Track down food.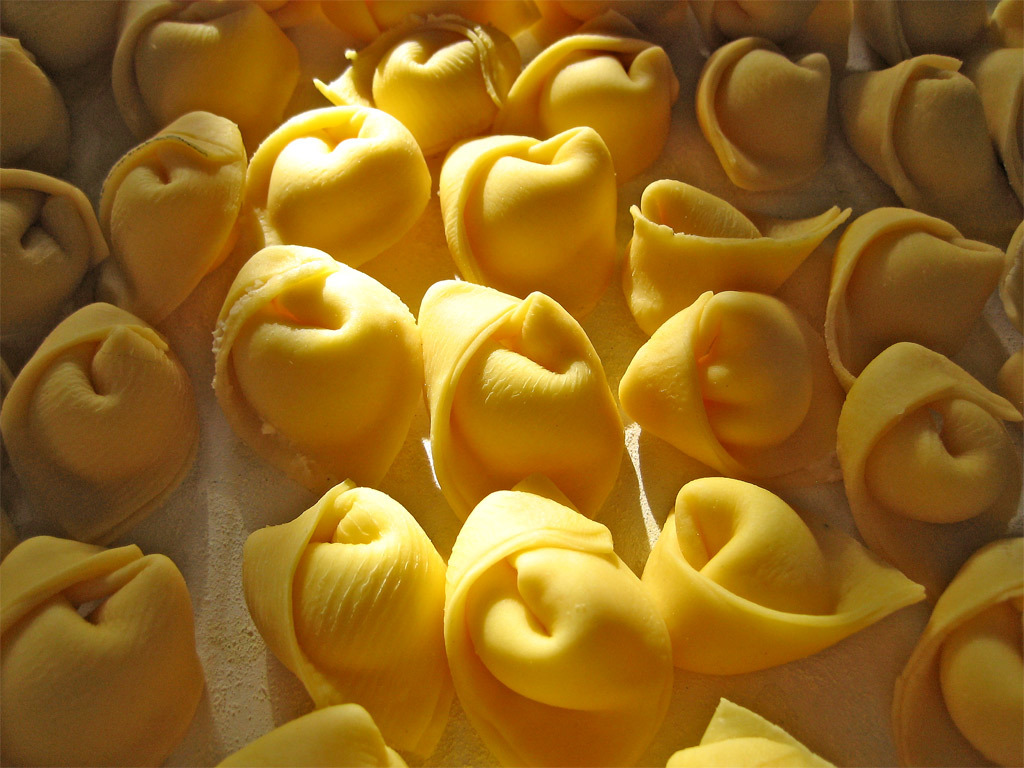
Tracked to bbox(994, 211, 1023, 330).
